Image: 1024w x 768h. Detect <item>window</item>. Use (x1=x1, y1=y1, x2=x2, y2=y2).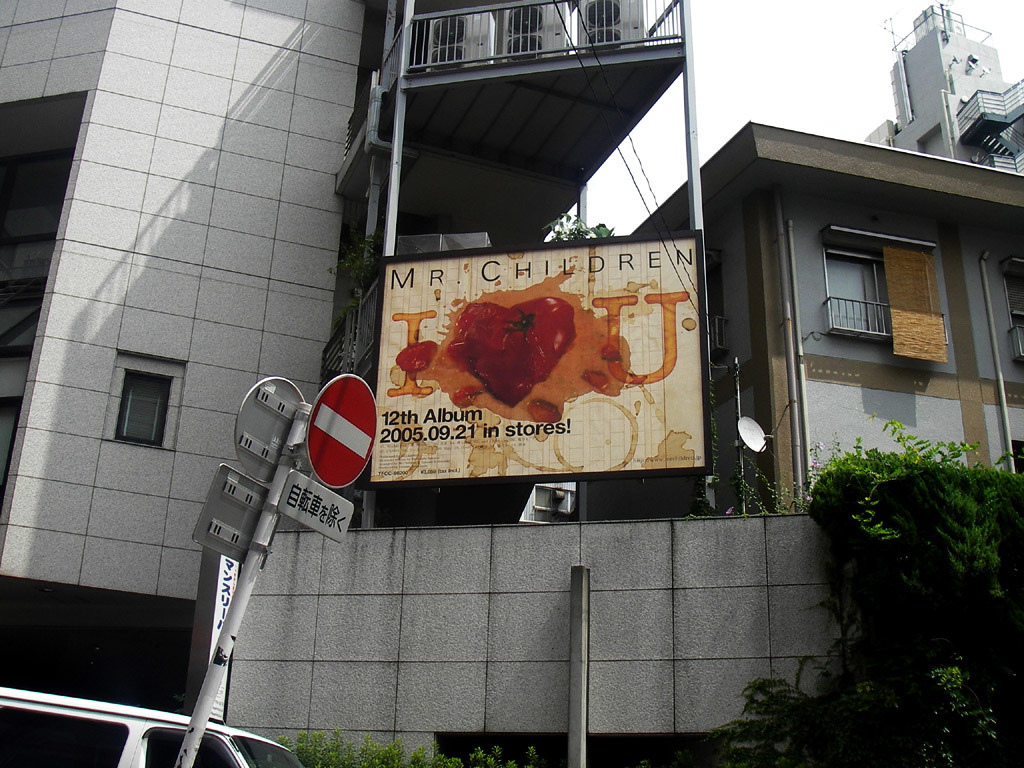
(x1=813, y1=224, x2=948, y2=341).
